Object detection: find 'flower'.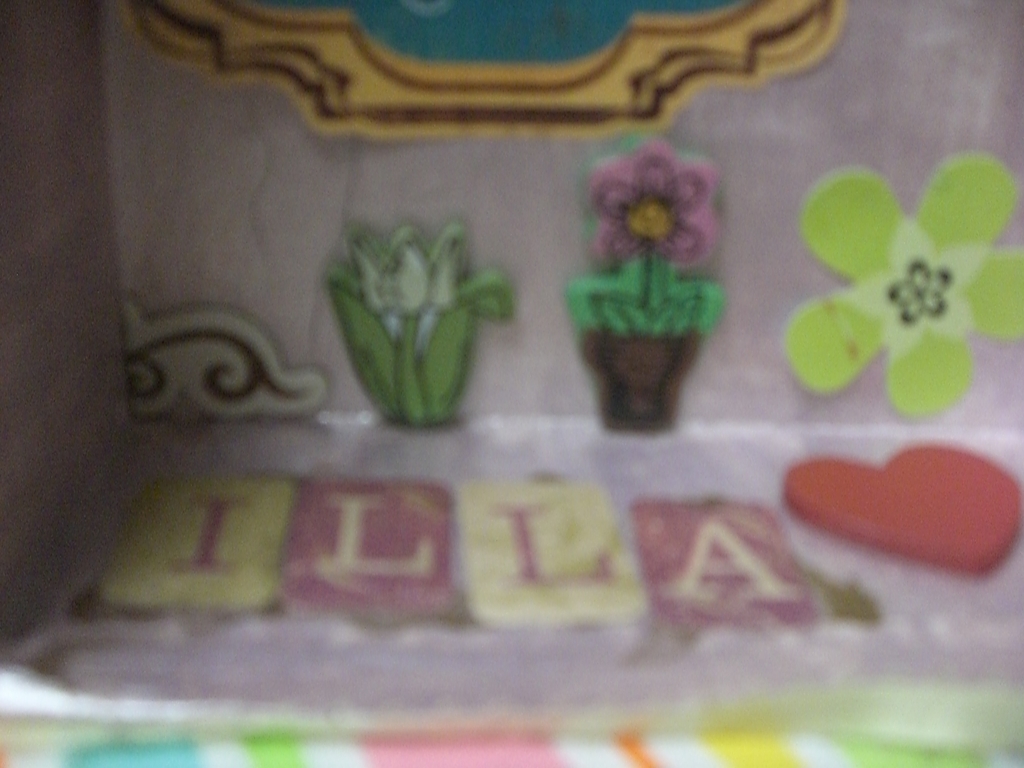
592/141/707/257.
